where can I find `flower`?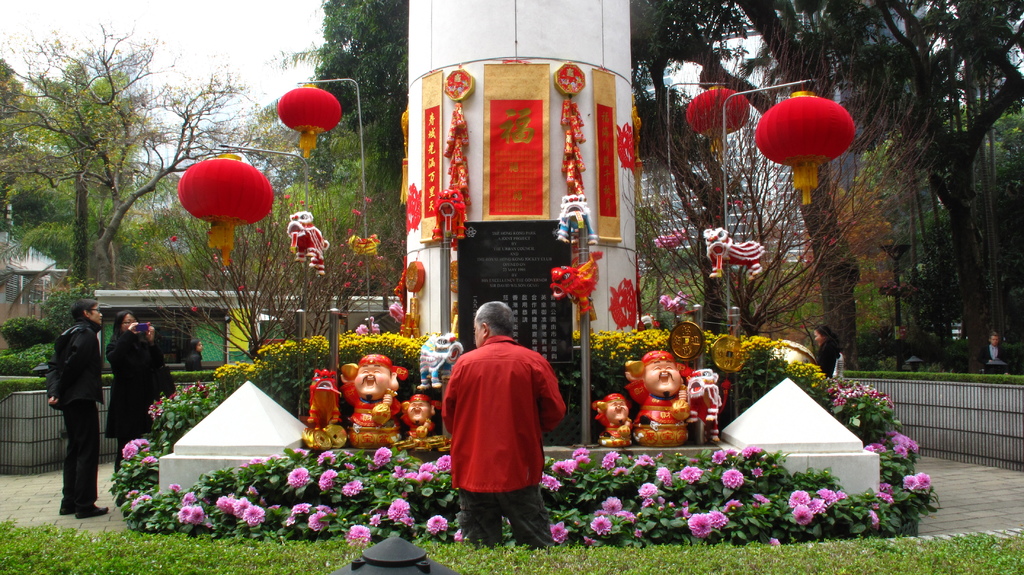
You can find it at select_region(682, 466, 700, 482).
